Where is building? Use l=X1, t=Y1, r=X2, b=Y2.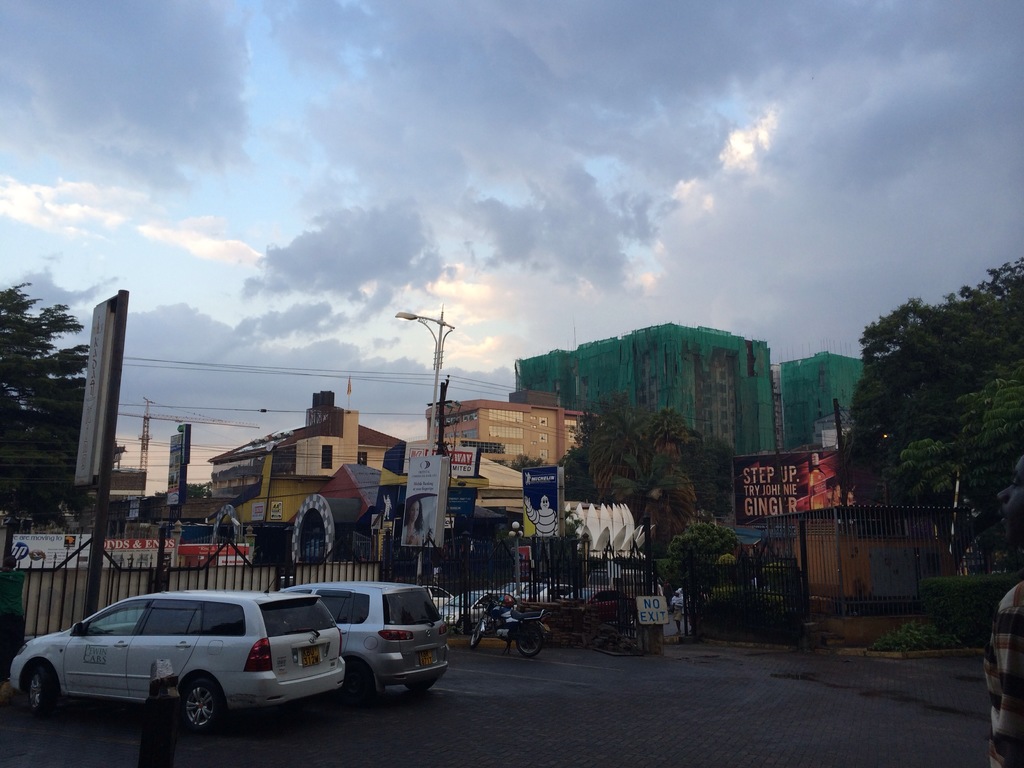
l=426, t=399, r=579, b=468.
